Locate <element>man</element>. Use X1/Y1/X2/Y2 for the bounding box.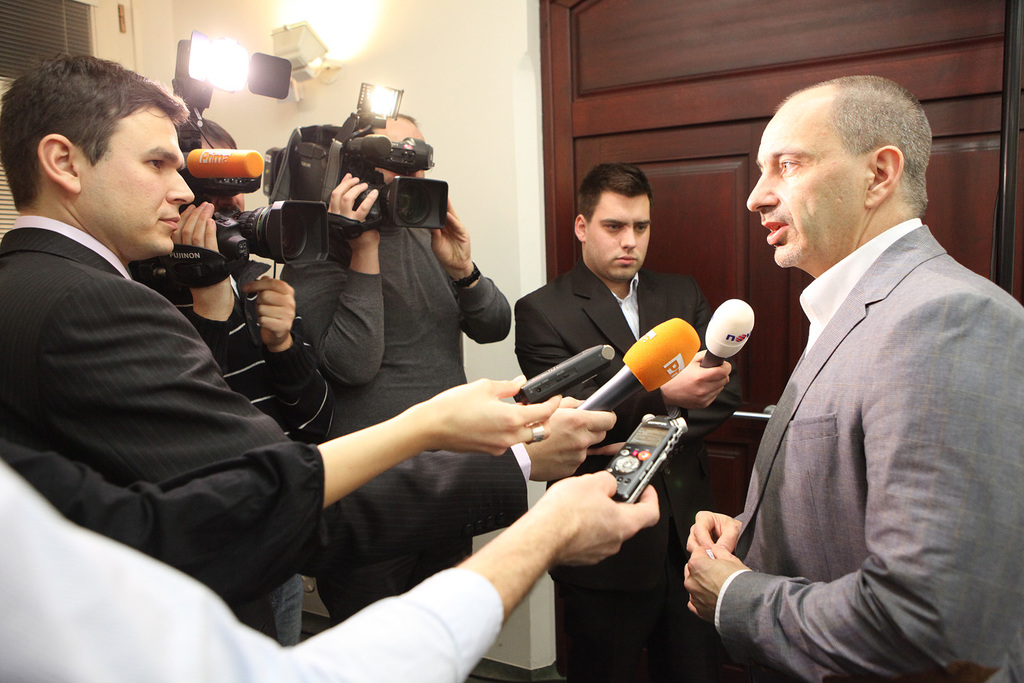
285/107/513/623.
